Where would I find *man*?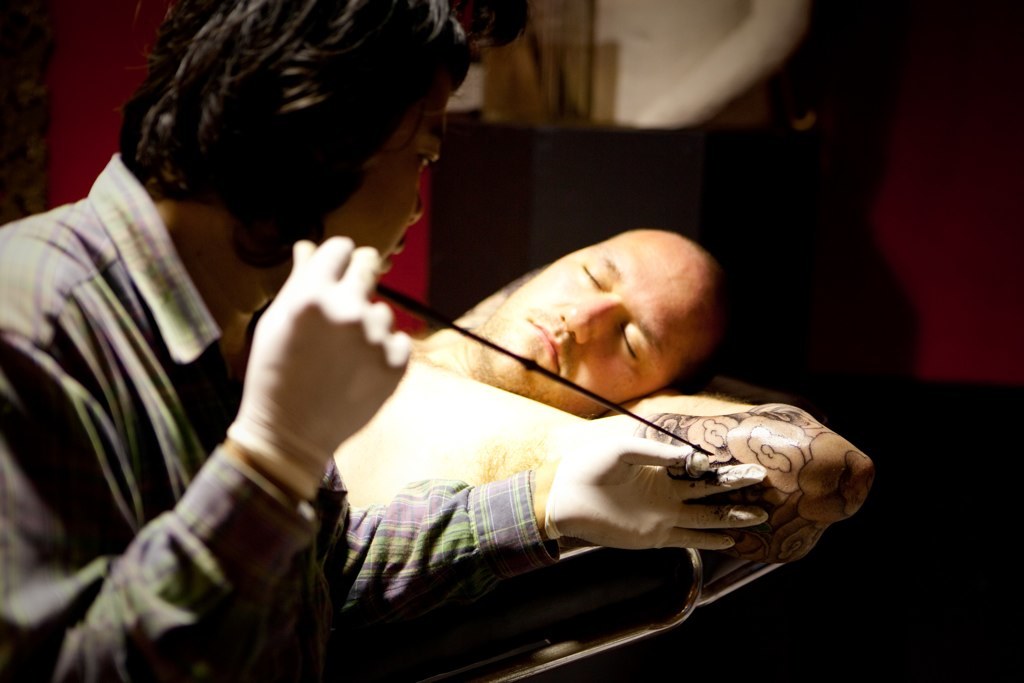
At detection(0, 0, 767, 682).
